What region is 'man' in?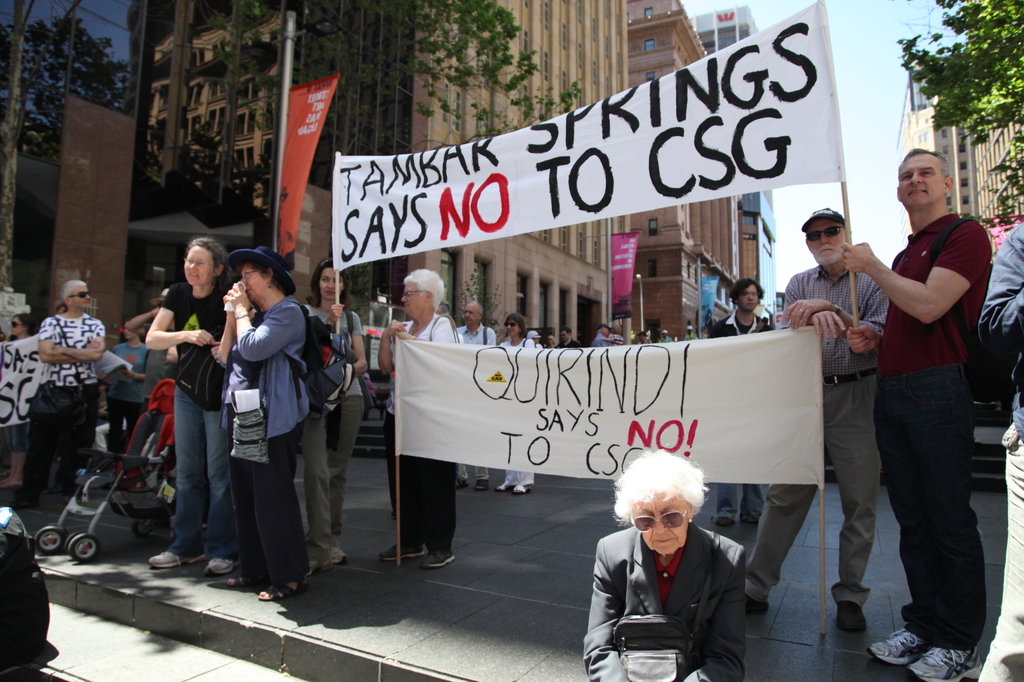
(x1=558, y1=324, x2=582, y2=347).
